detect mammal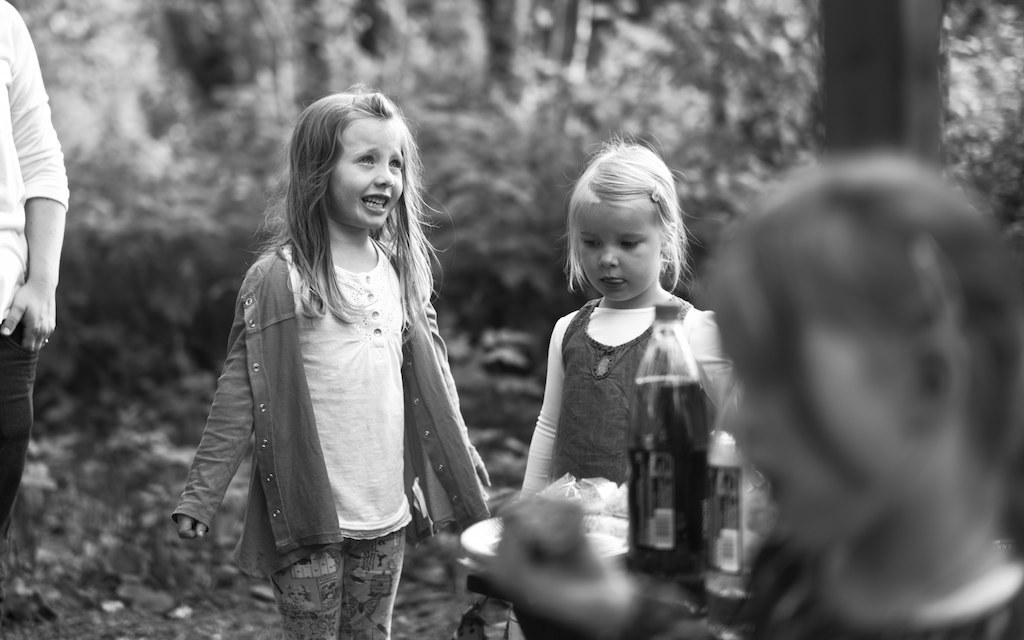
0, 0, 78, 539
